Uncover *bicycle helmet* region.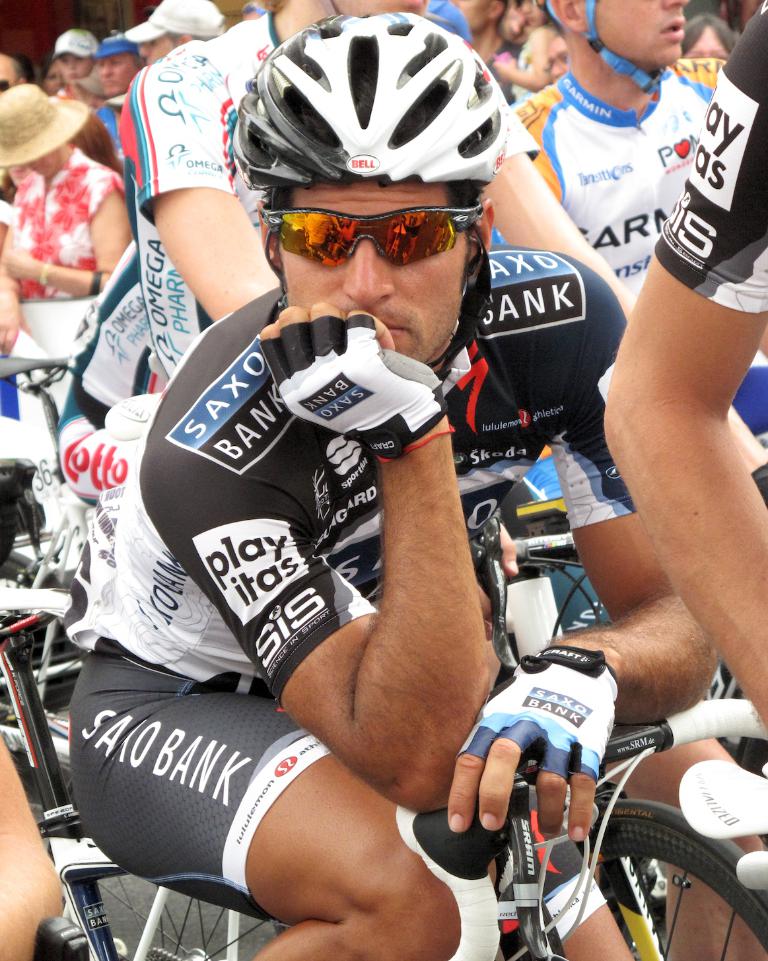
Uncovered: <region>227, 28, 511, 183</region>.
